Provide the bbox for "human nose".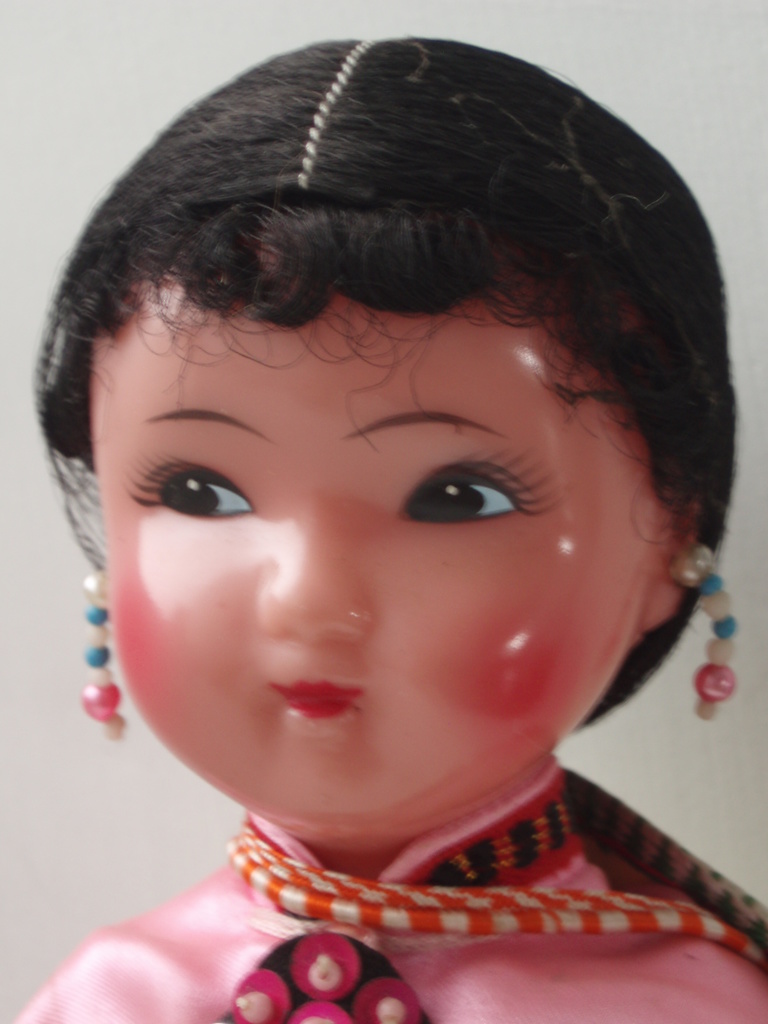
l=254, t=508, r=367, b=644.
